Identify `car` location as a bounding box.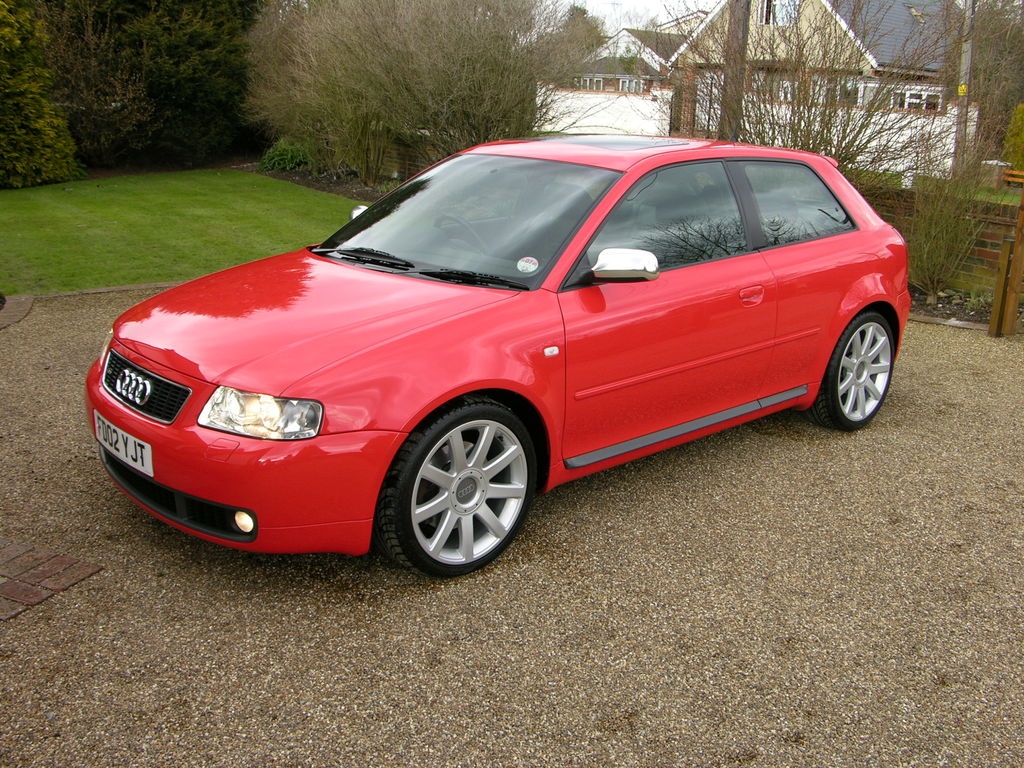
bbox=(83, 141, 905, 573).
